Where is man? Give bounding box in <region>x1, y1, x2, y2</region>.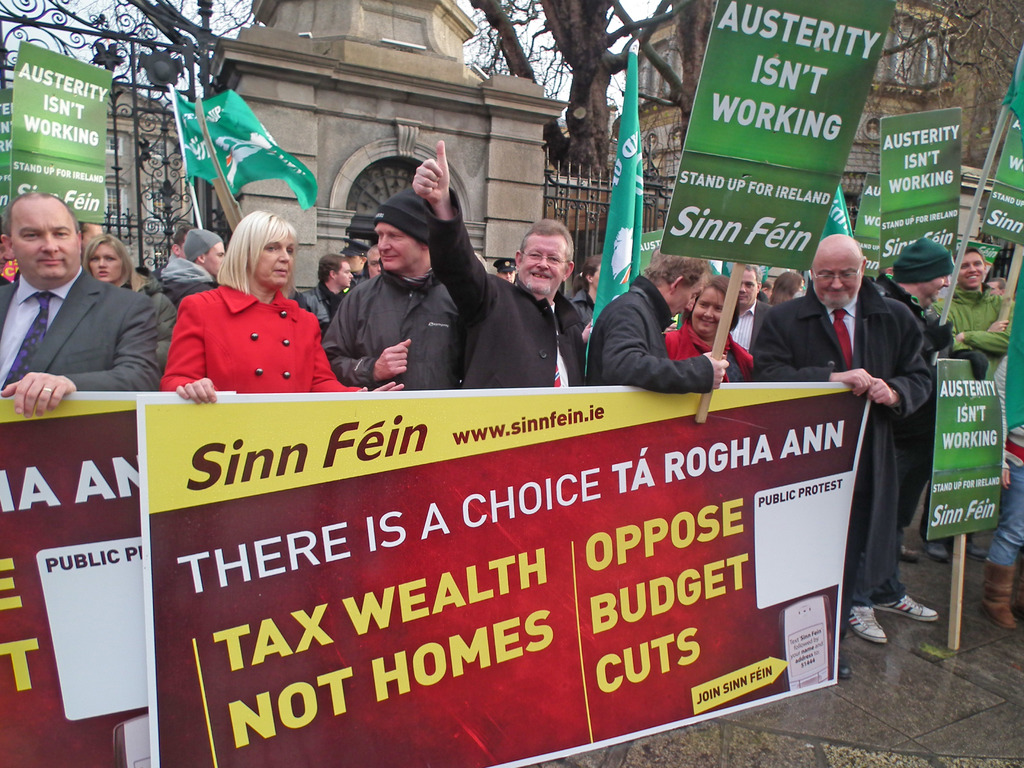
<region>588, 246, 726, 396</region>.
